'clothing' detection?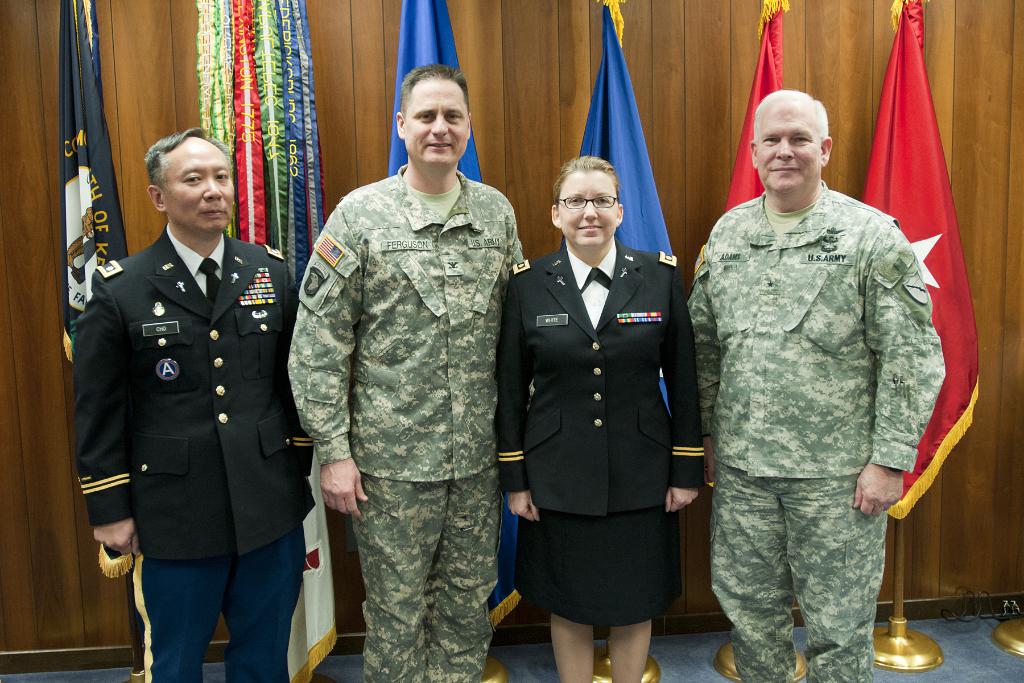
BBox(512, 504, 680, 624)
